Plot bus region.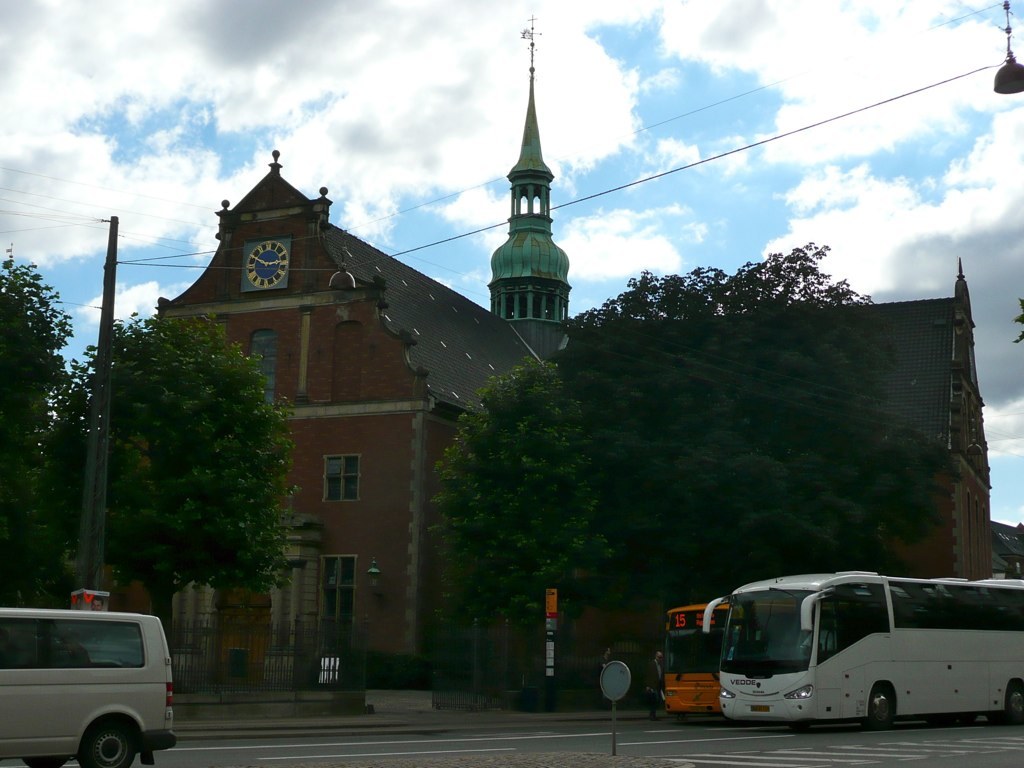
Plotted at (704, 569, 1023, 724).
